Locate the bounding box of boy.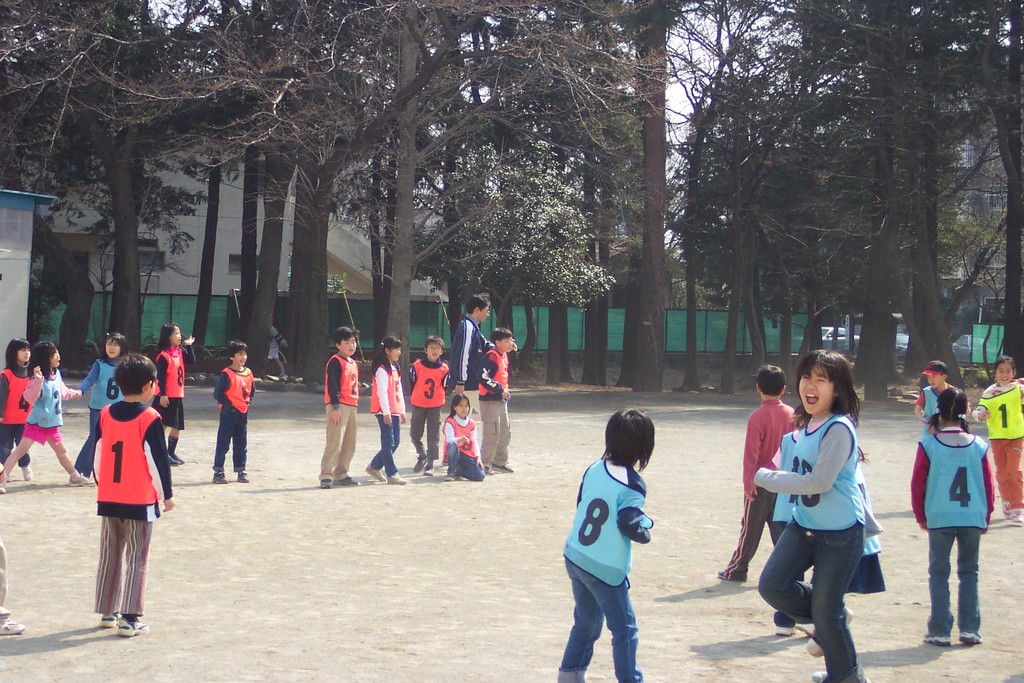
Bounding box: <bbox>476, 327, 513, 475</bbox>.
